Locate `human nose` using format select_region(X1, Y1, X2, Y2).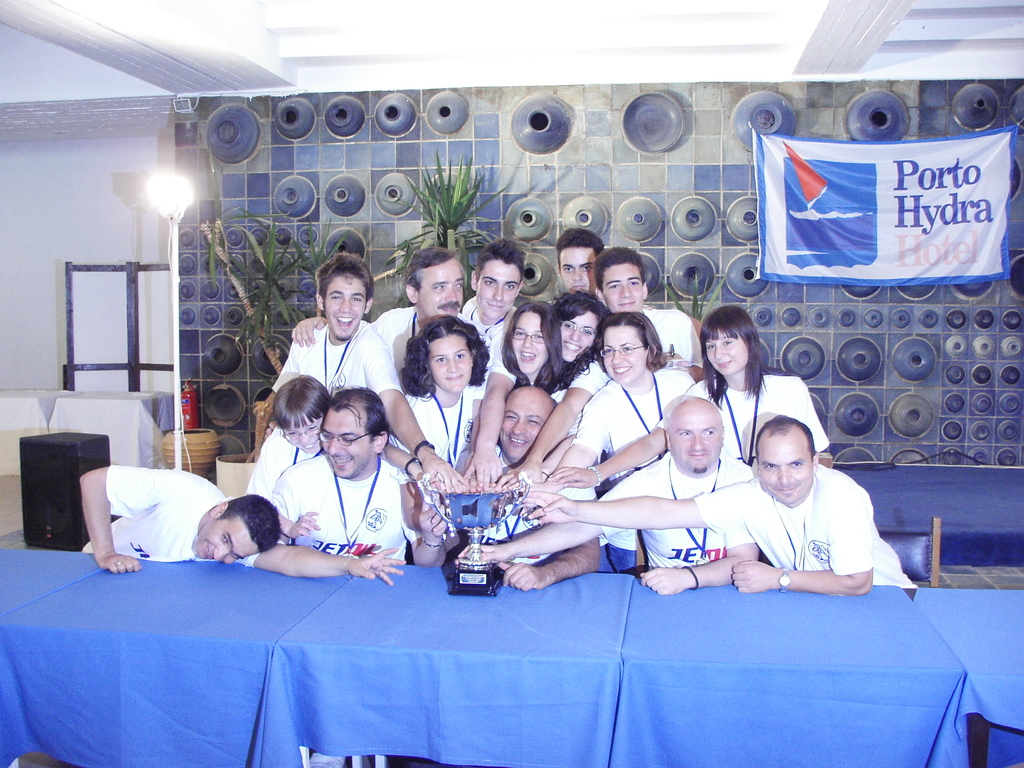
select_region(522, 333, 532, 348).
